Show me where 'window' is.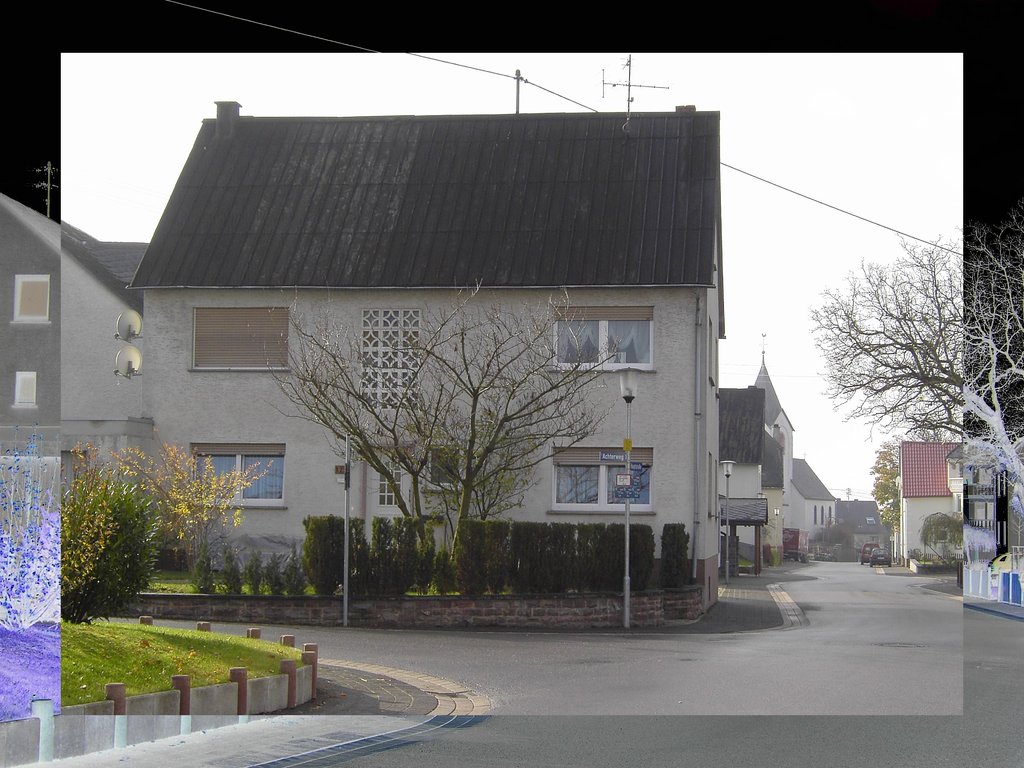
'window' is at pyautogui.locateOnScreen(190, 308, 292, 369).
